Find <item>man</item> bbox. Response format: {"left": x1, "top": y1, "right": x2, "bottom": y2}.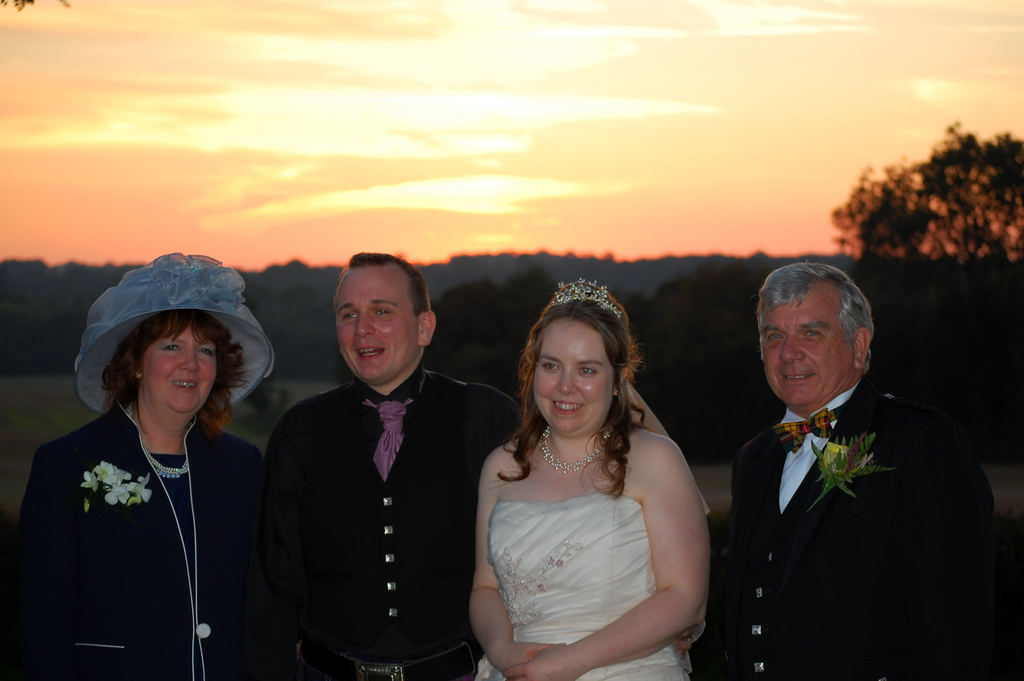
{"left": 700, "top": 267, "right": 999, "bottom": 680}.
